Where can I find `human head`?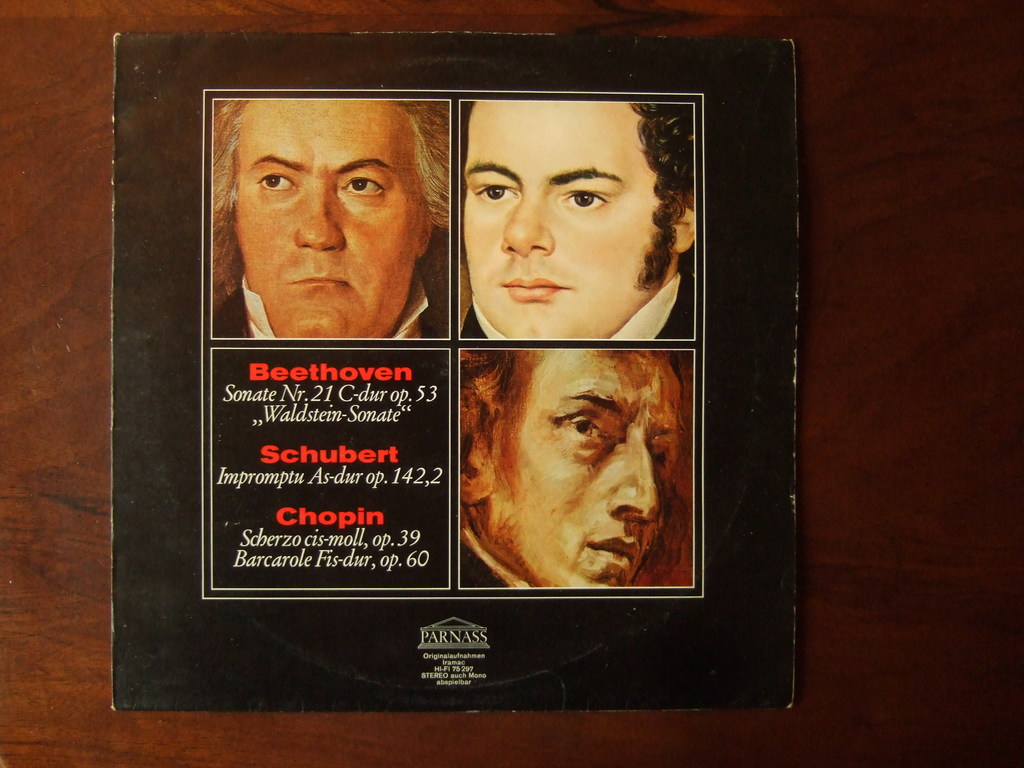
You can find it at [460,347,691,586].
